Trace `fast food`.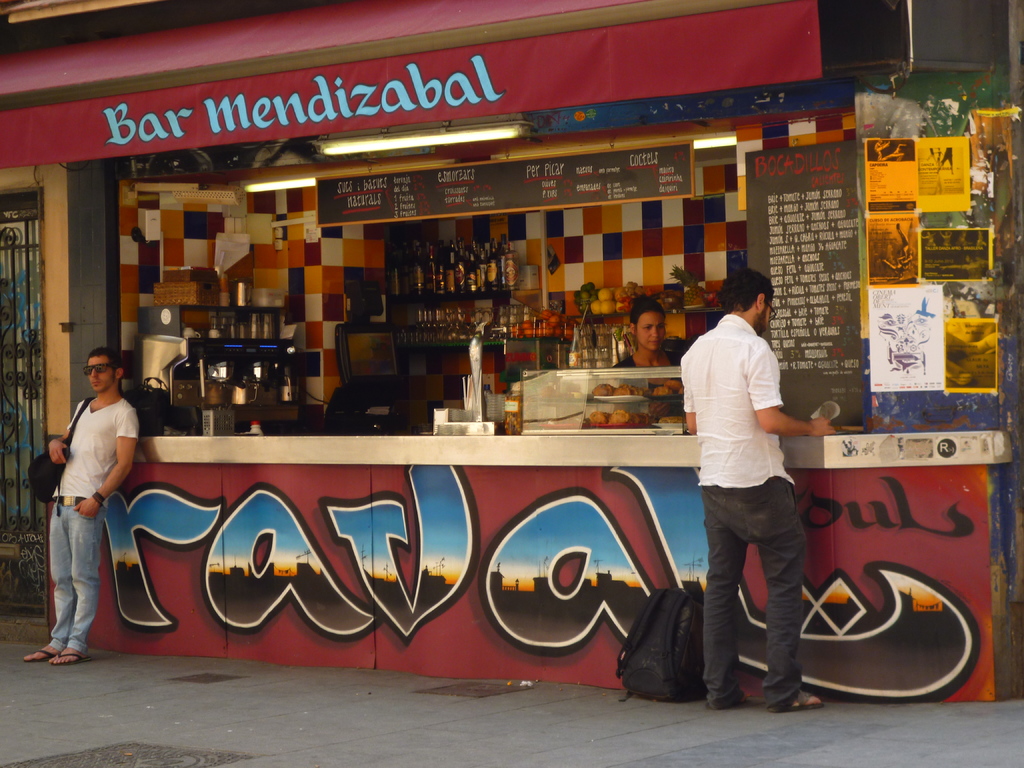
Traced to 659,414,691,430.
